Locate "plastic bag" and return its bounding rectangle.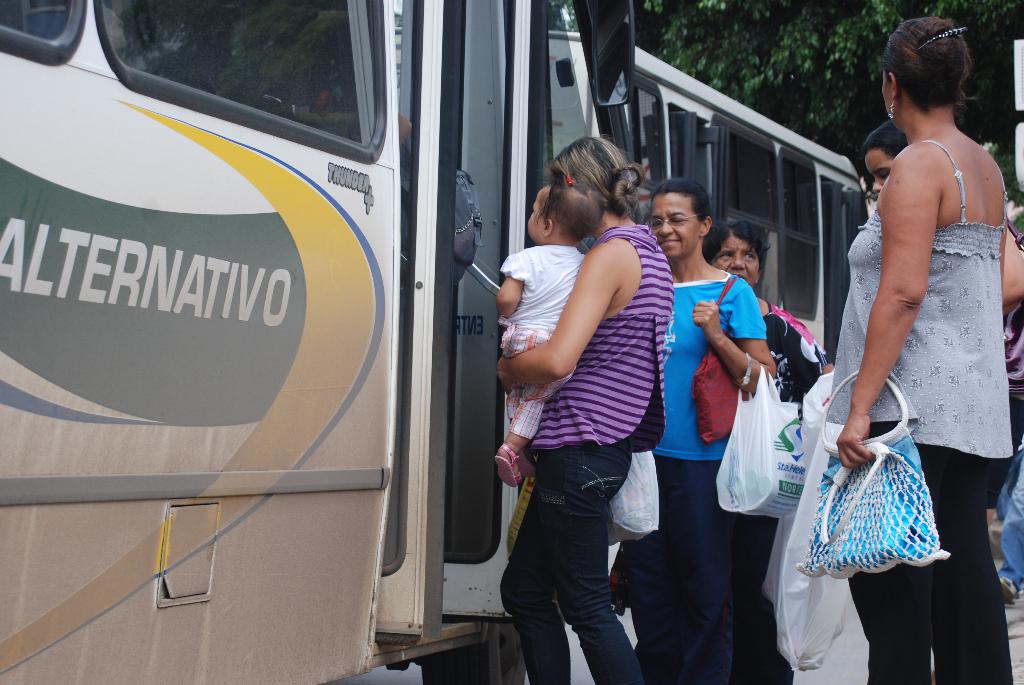
{"x1": 603, "y1": 450, "x2": 662, "y2": 549}.
